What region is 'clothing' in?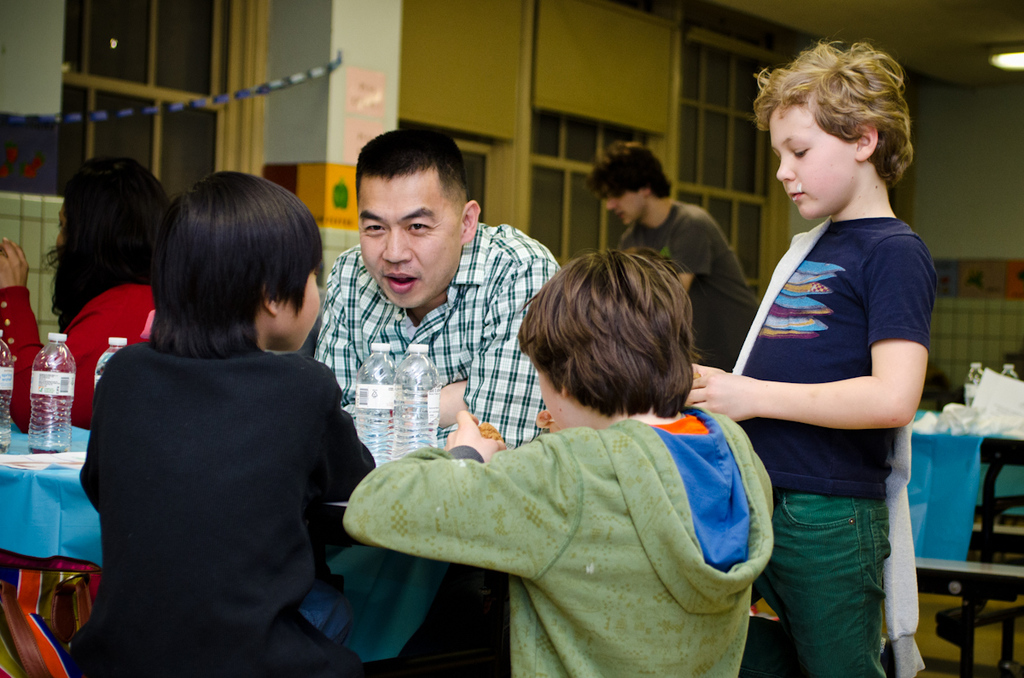
left=342, top=401, right=781, bottom=677.
